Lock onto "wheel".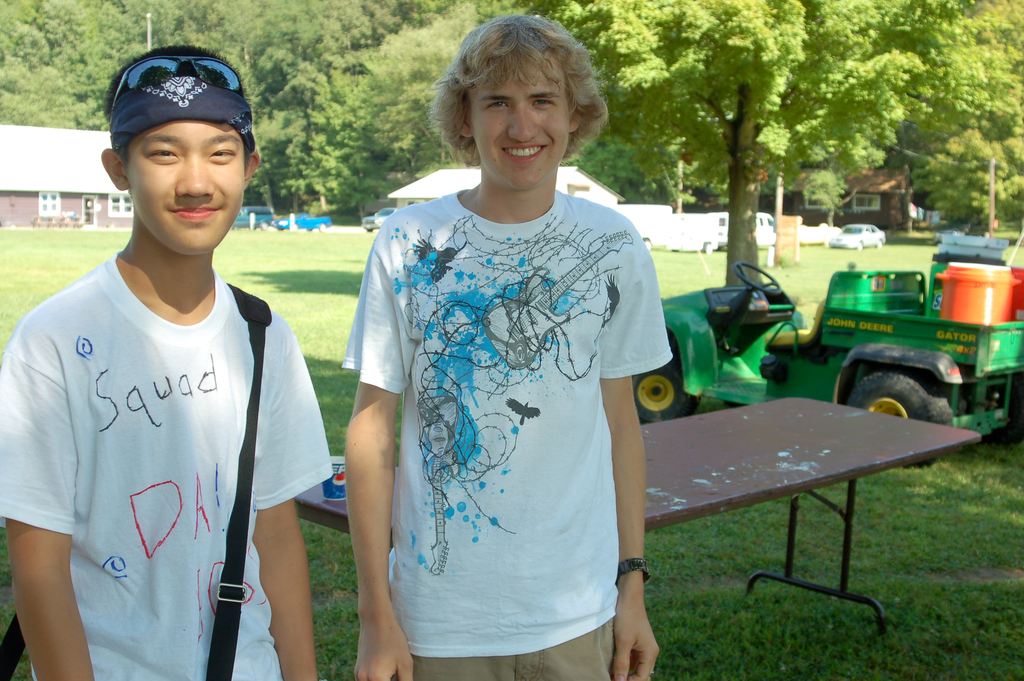
Locked: {"left": 988, "top": 370, "right": 1022, "bottom": 441}.
